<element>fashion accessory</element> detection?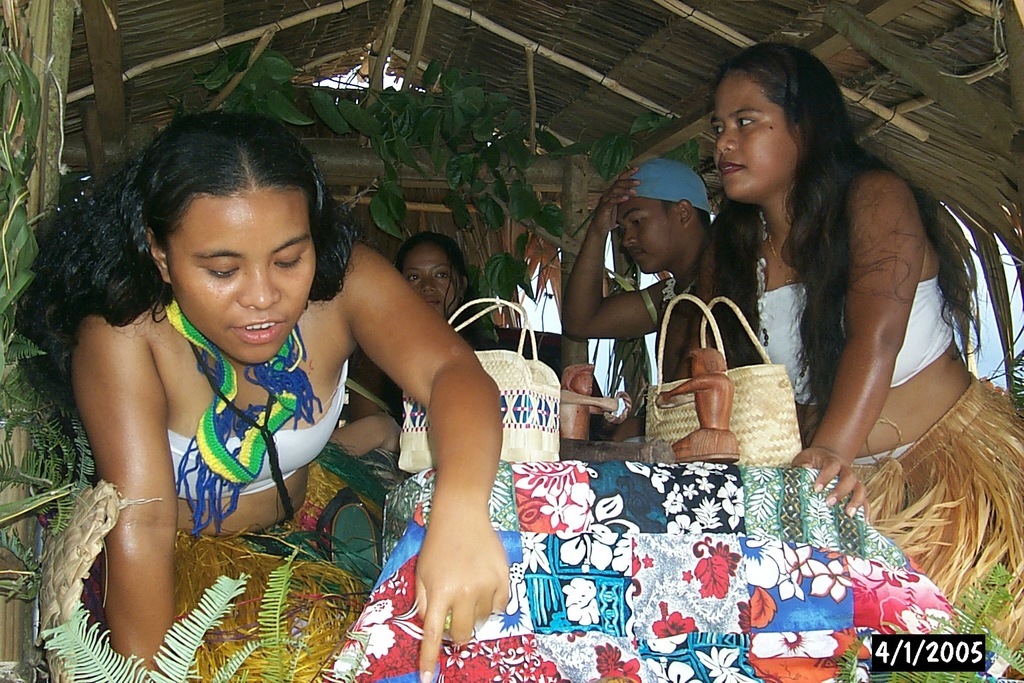
(766,233,799,289)
